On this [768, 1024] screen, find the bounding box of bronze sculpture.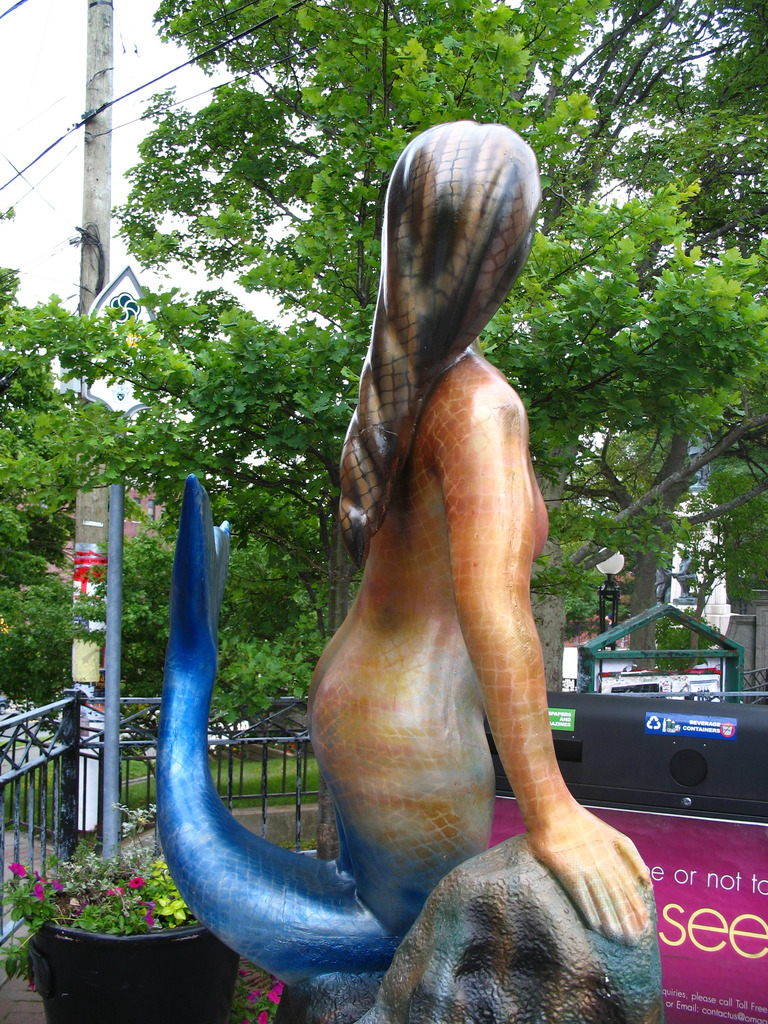
Bounding box: 161/122/652/988.
